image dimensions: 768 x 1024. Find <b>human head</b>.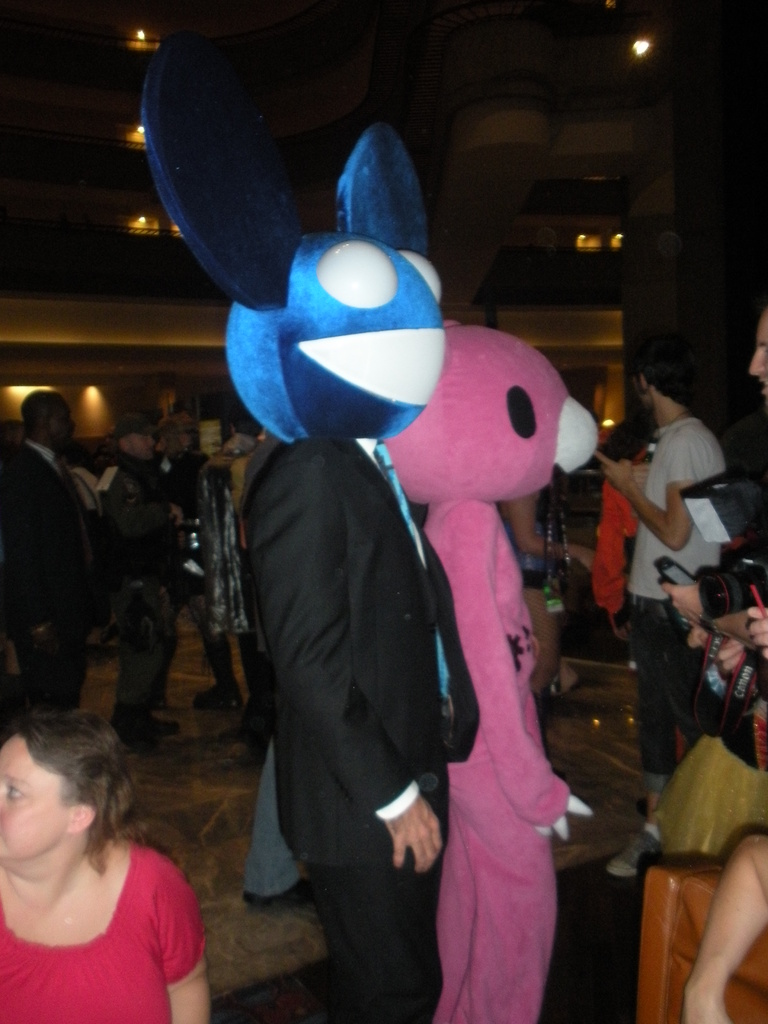
[112,422,159,456].
